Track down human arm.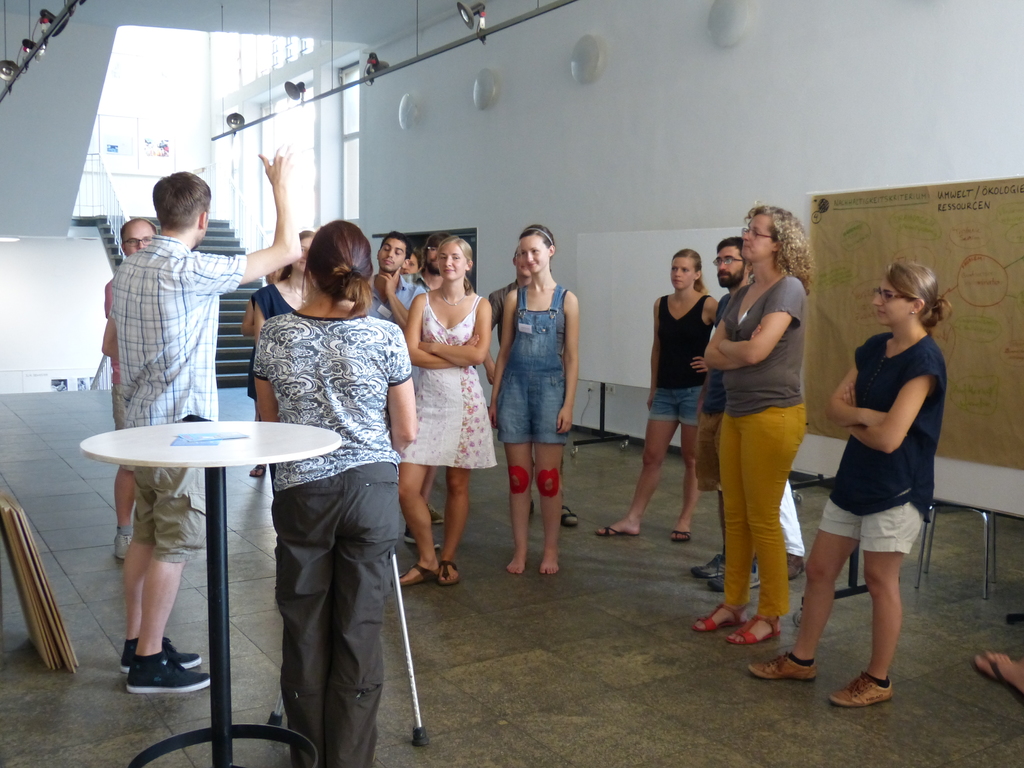
Tracked to box(690, 294, 721, 379).
